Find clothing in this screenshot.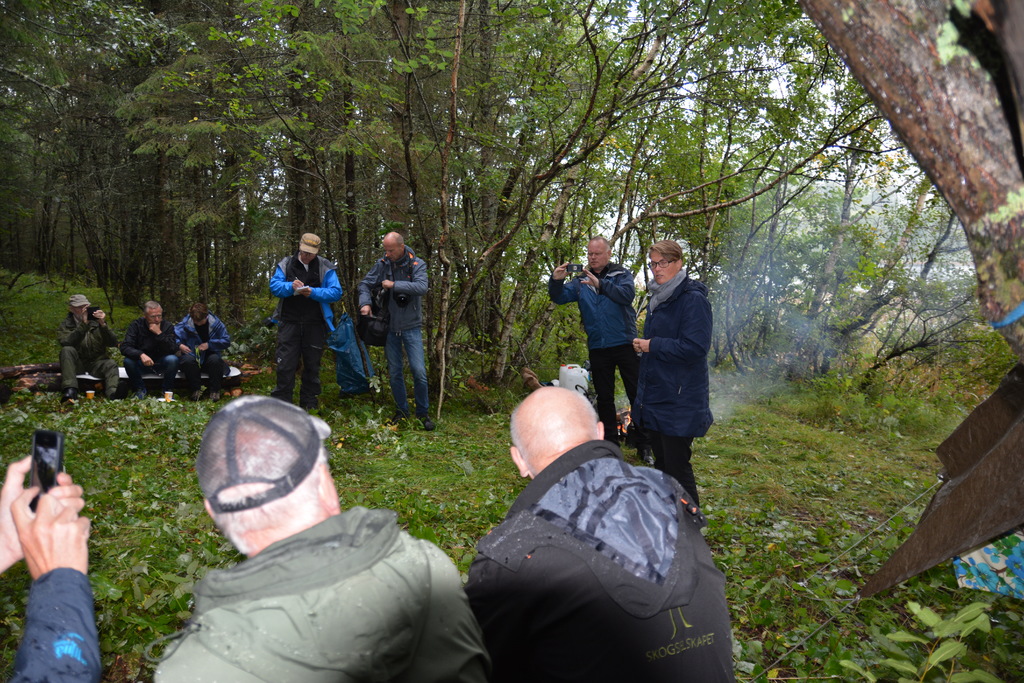
The bounding box for clothing is <bbox>354, 255, 434, 413</bbox>.
